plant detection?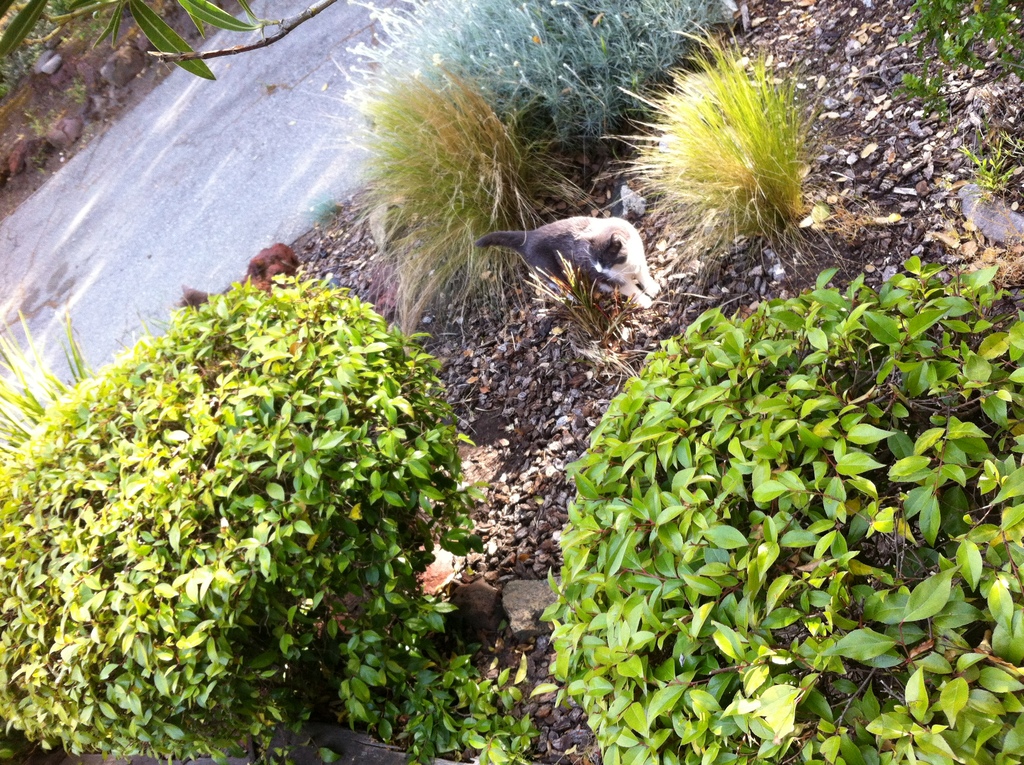
detection(321, 0, 718, 134)
